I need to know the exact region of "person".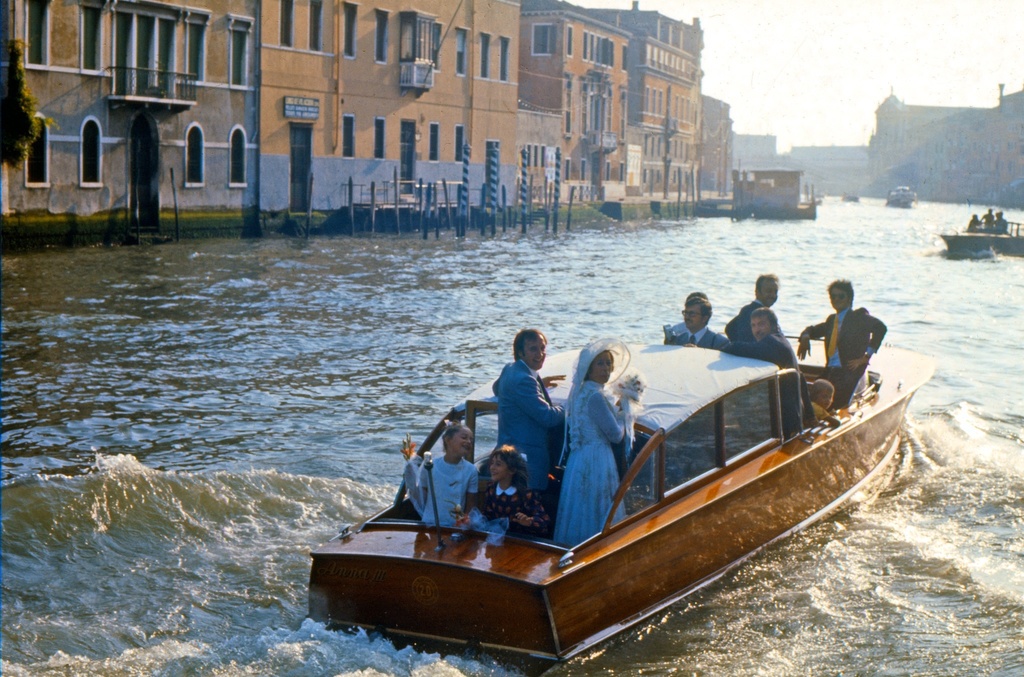
Region: 794 277 886 408.
